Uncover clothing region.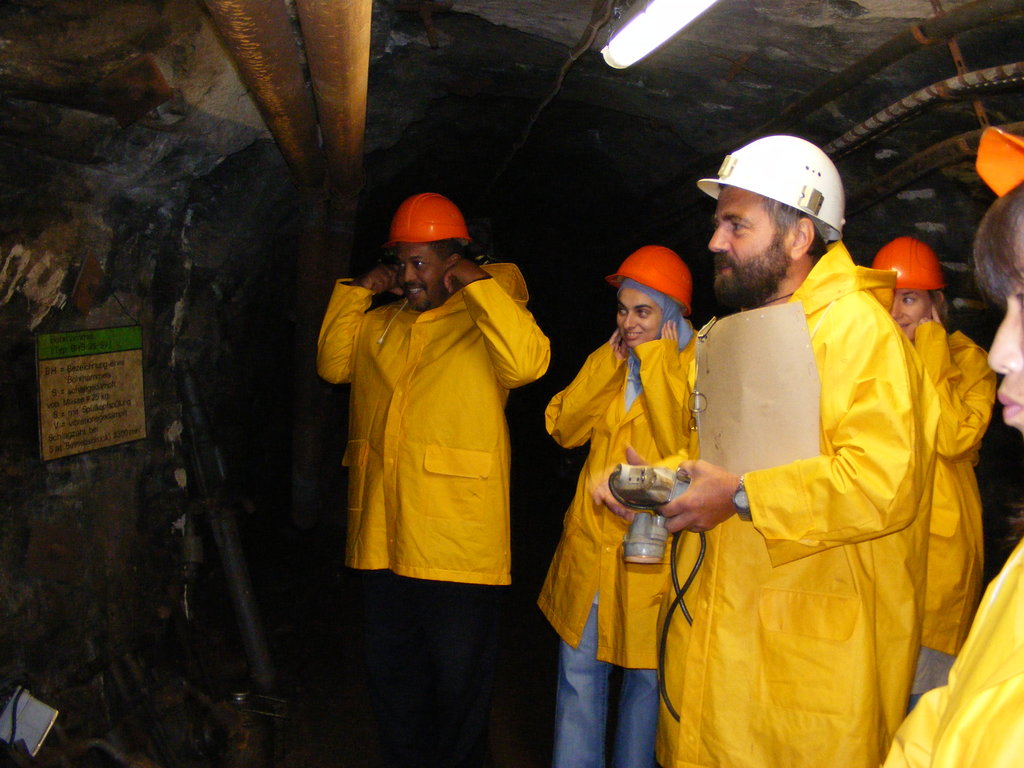
Uncovered: 909 321 996 701.
